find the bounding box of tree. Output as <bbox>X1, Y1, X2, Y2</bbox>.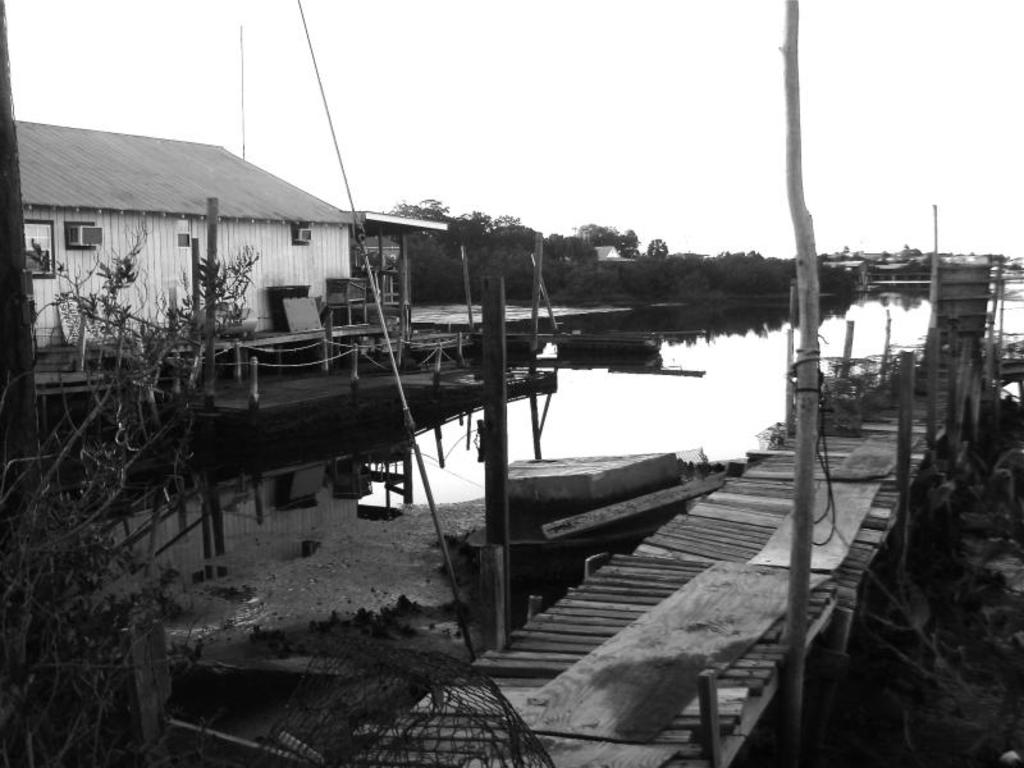
<bbox>370, 204, 485, 308</bbox>.
